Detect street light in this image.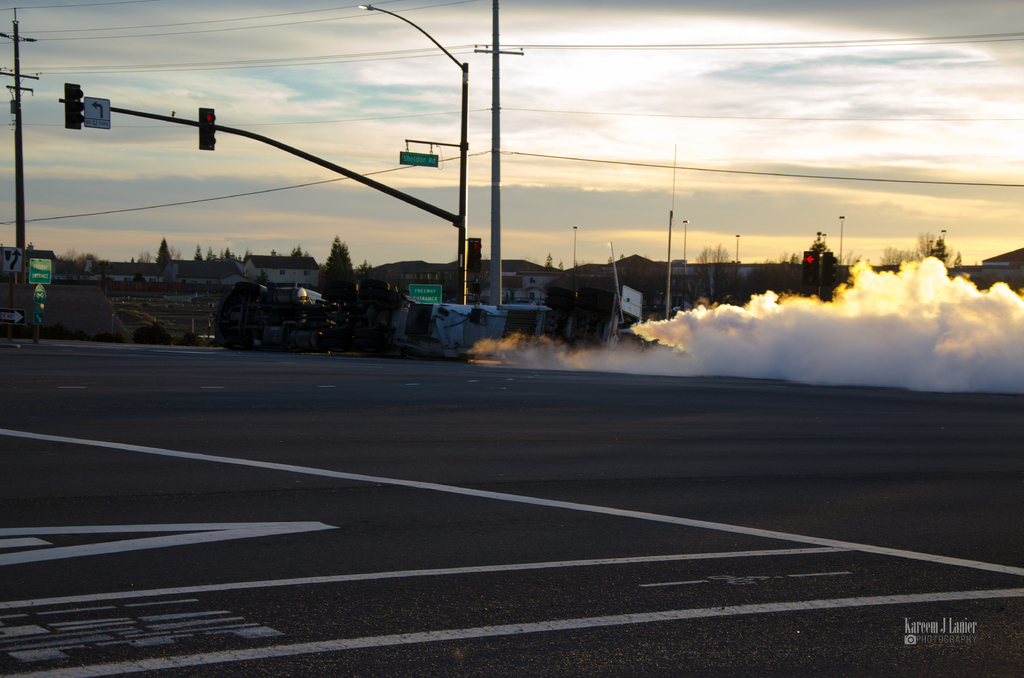
Detection: 821 230 828 300.
